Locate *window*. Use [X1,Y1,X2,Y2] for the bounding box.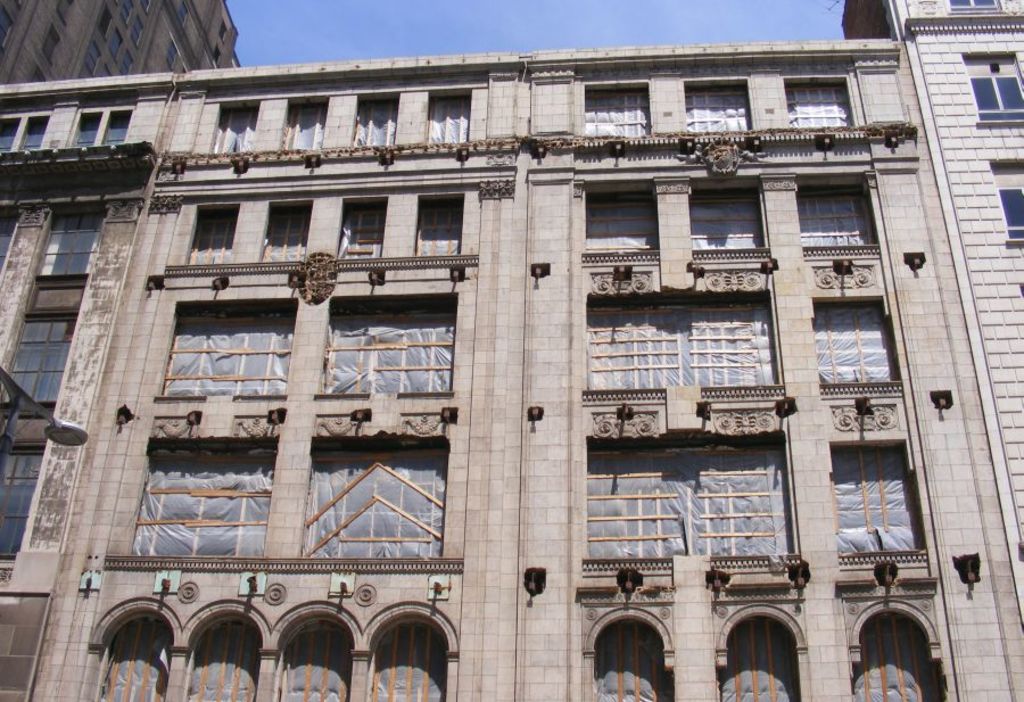
[181,605,261,701].
